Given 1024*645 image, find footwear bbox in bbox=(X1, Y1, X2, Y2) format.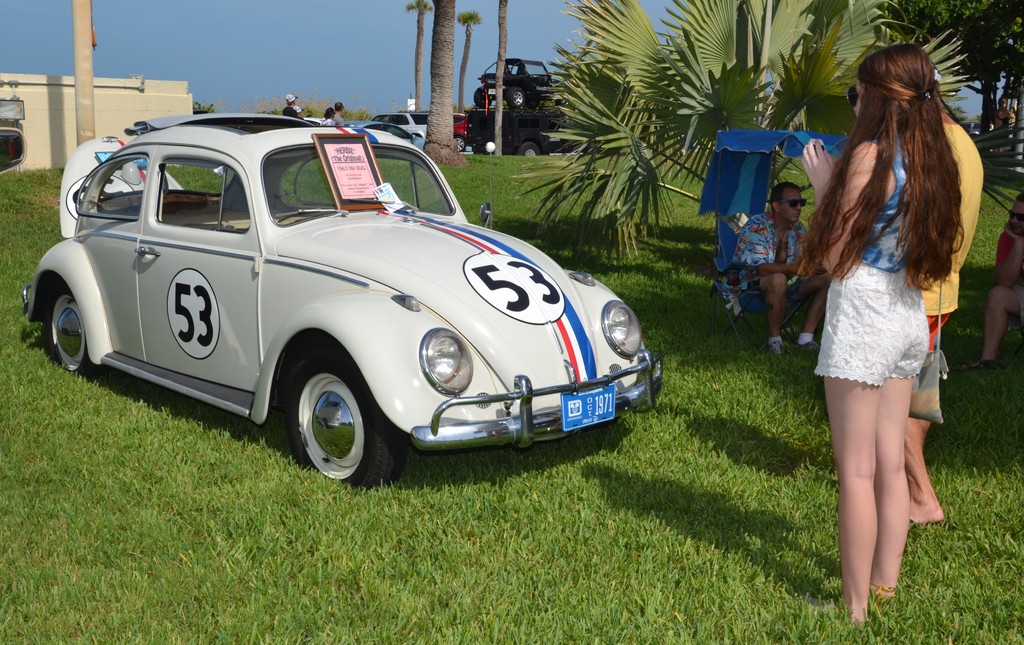
bbox=(802, 342, 819, 359).
